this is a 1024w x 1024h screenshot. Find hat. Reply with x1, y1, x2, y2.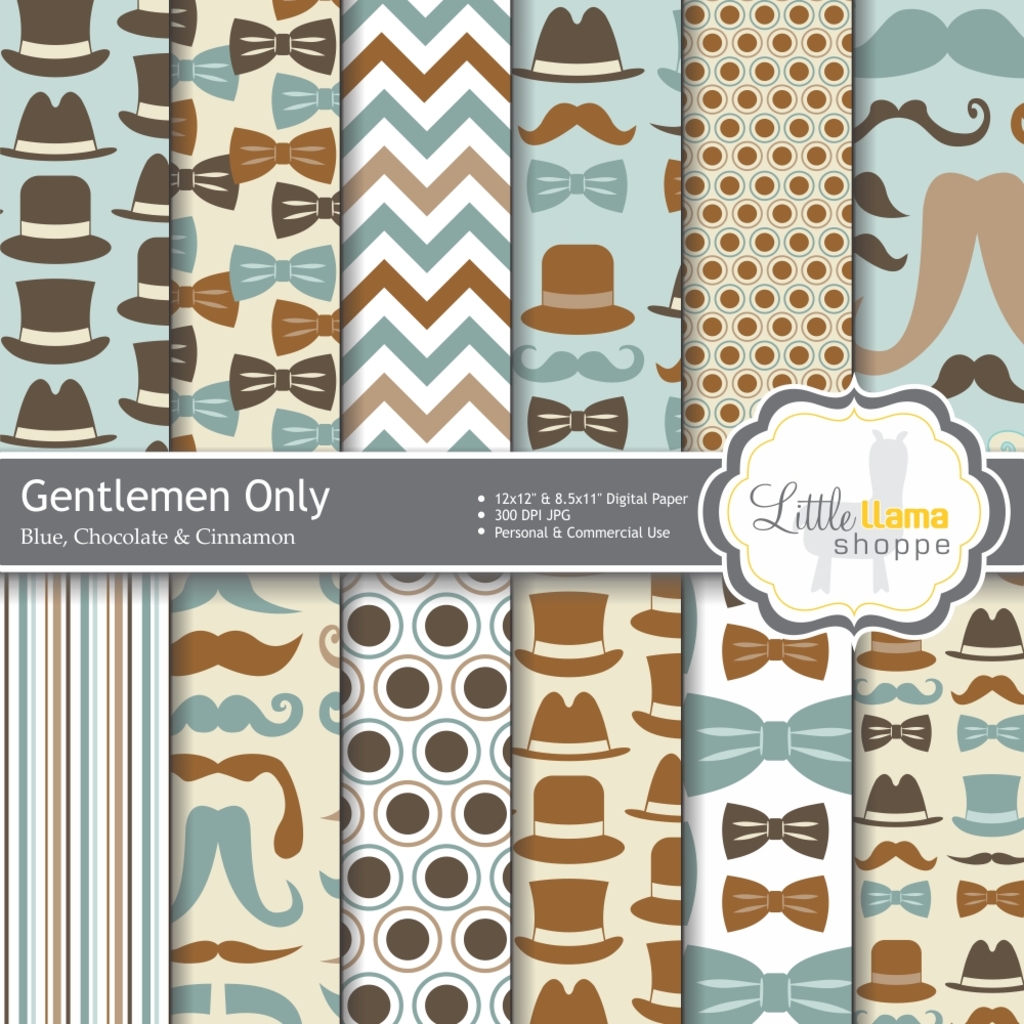
512, 11, 643, 84.
